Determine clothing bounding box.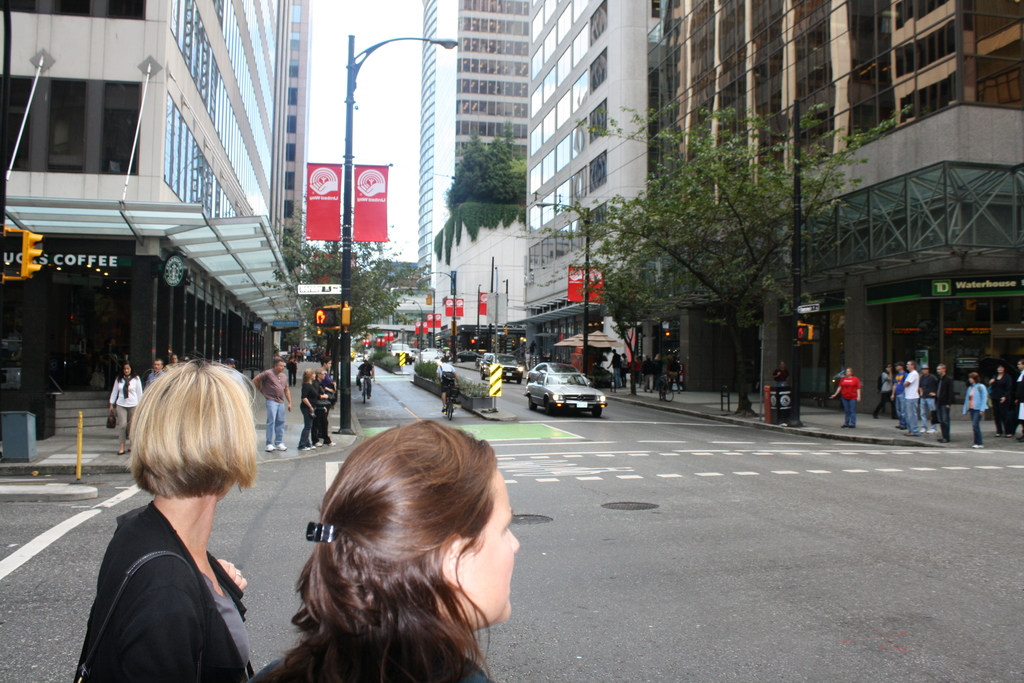
Determined: select_region(906, 372, 920, 436).
